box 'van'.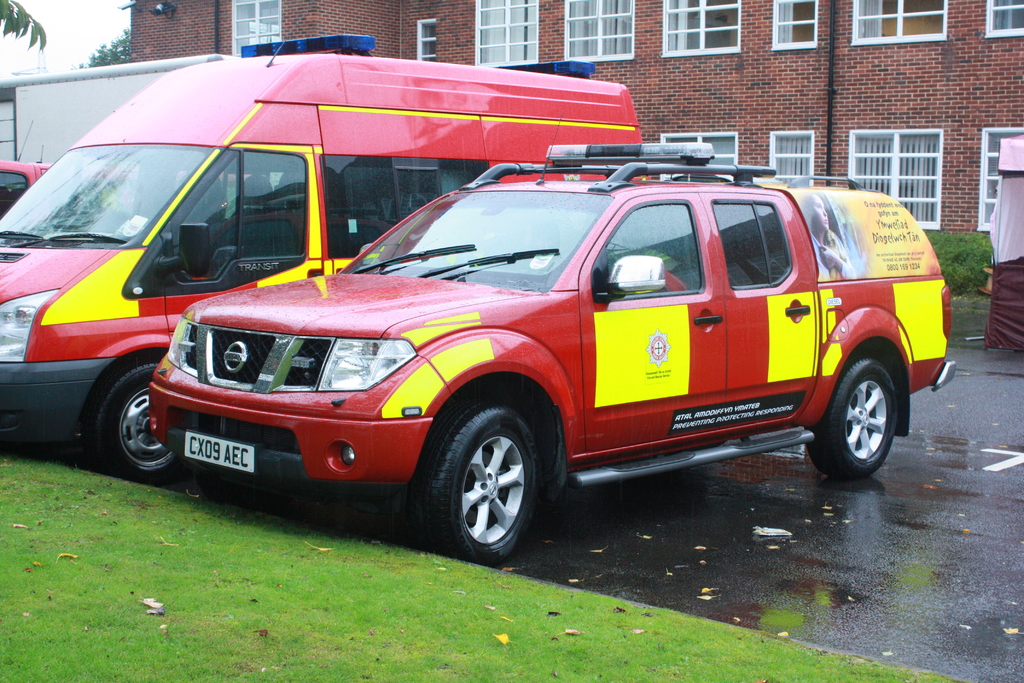
x1=0 y1=120 x2=247 y2=217.
